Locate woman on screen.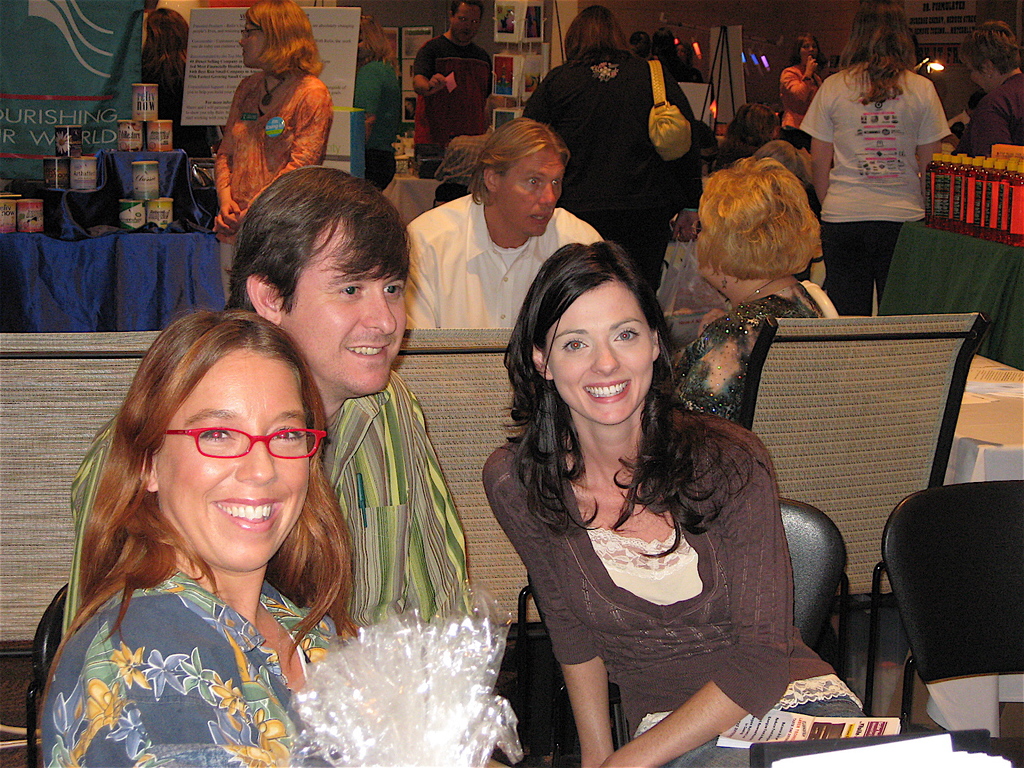
On screen at select_region(796, 0, 956, 317).
